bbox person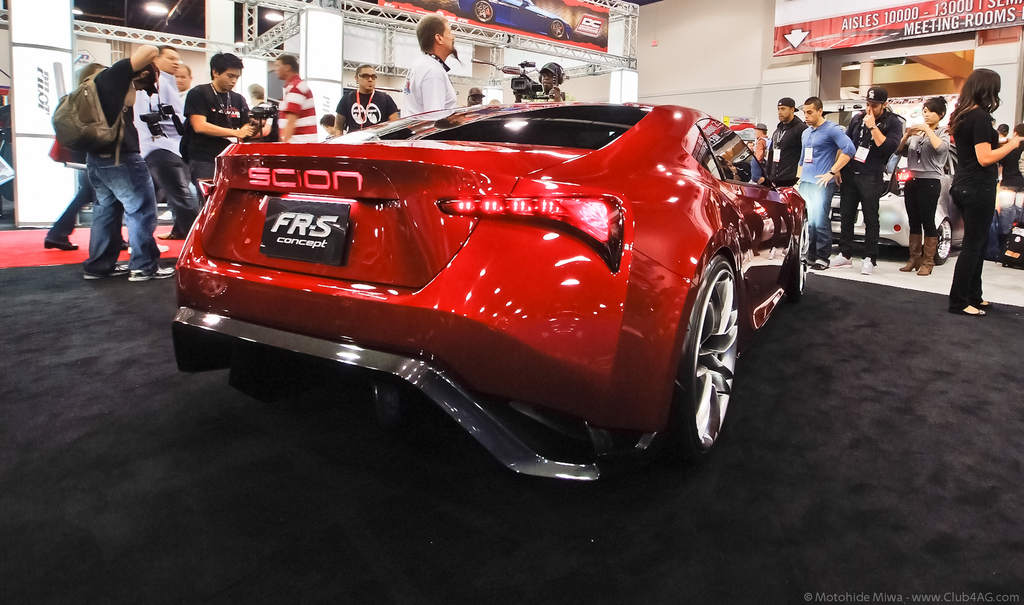
[945, 60, 1011, 318]
